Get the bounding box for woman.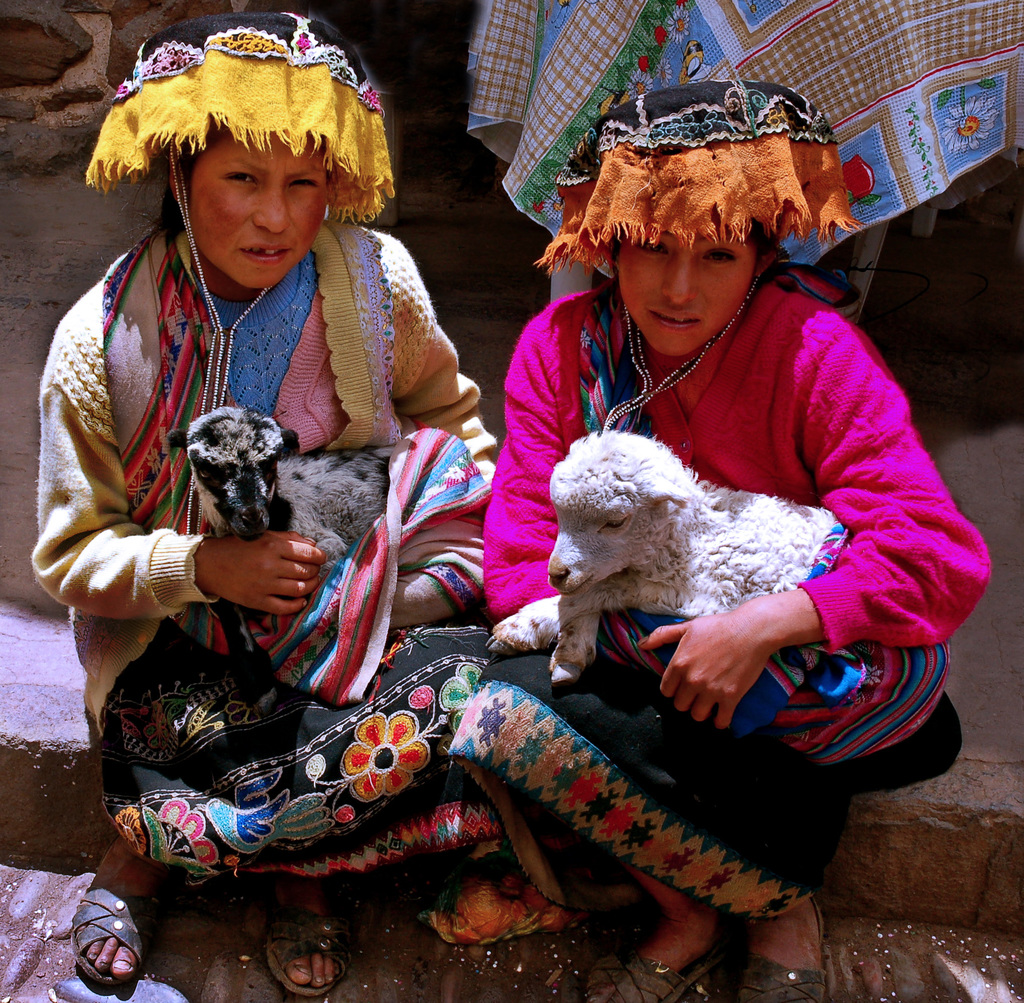
bbox=(108, 57, 706, 961).
